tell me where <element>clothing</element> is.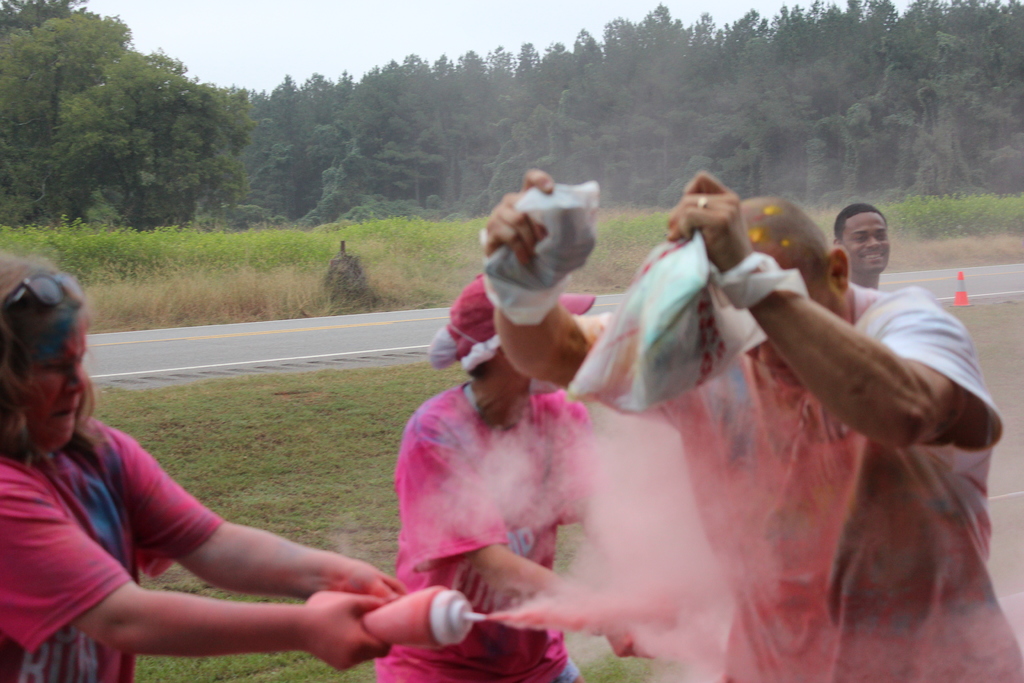
<element>clothing</element> is at region(576, 283, 1023, 682).
